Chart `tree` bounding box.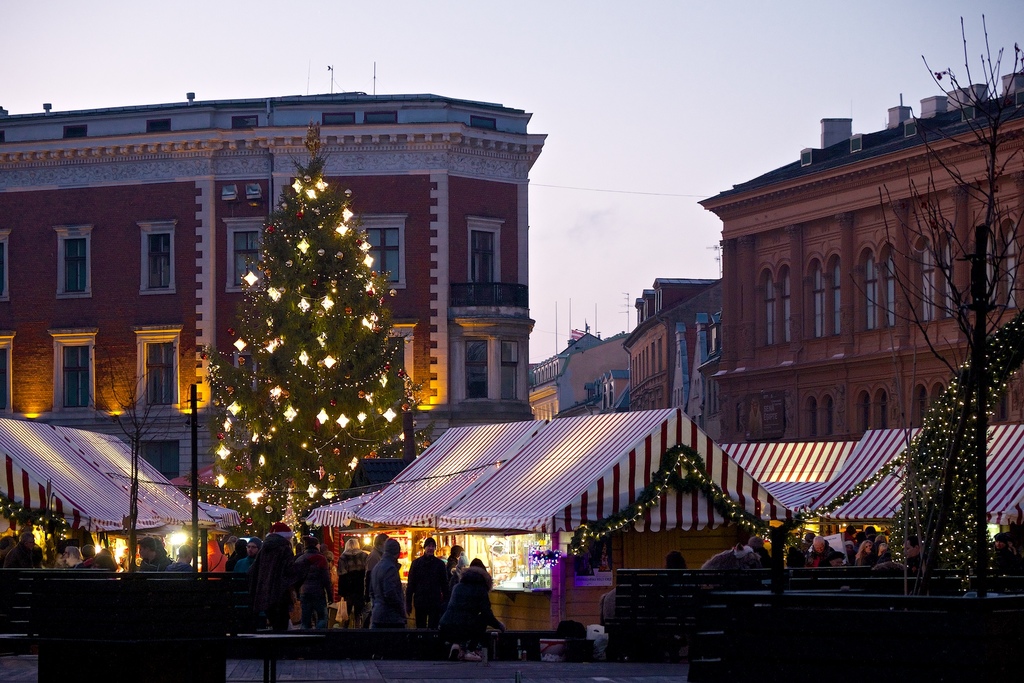
Charted: bbox(213, 165, 418, 536).
